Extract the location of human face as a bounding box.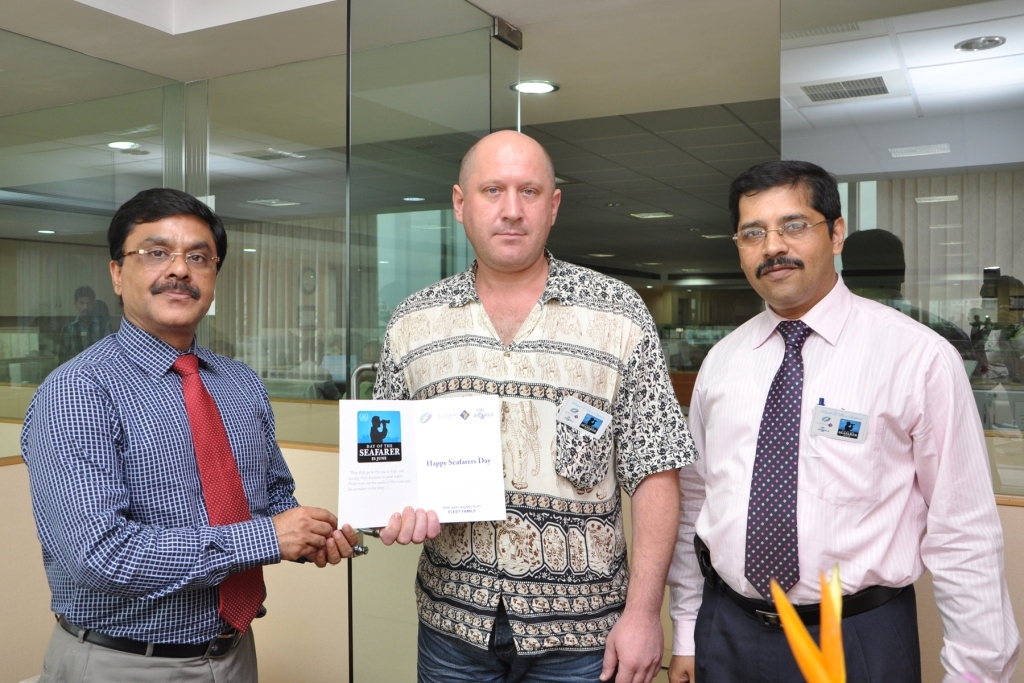
[x1=77, y1=297, x2=93, y2=317].
